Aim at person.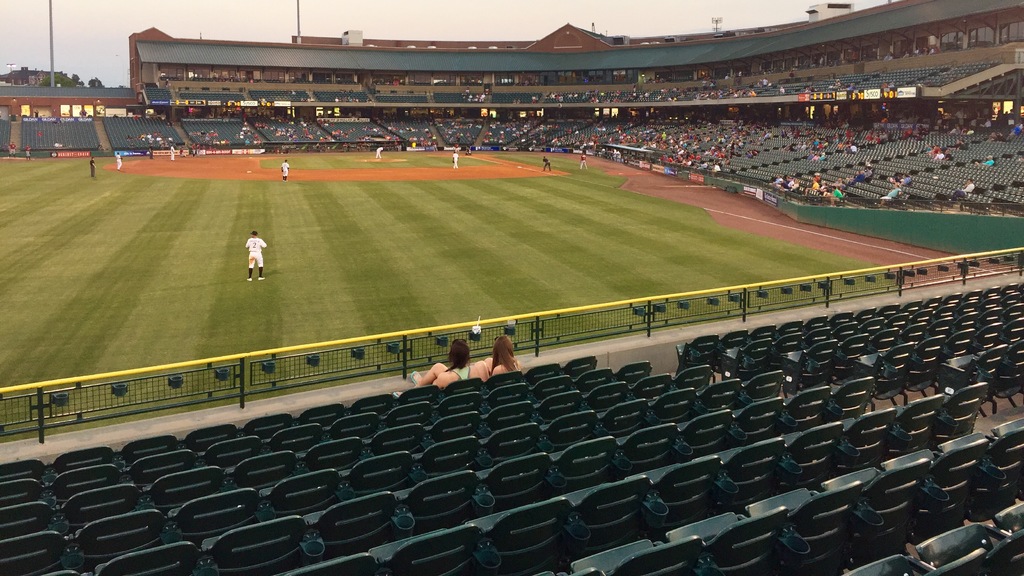
Aimed at [left=113, top=149, right=124, bottom=173].
